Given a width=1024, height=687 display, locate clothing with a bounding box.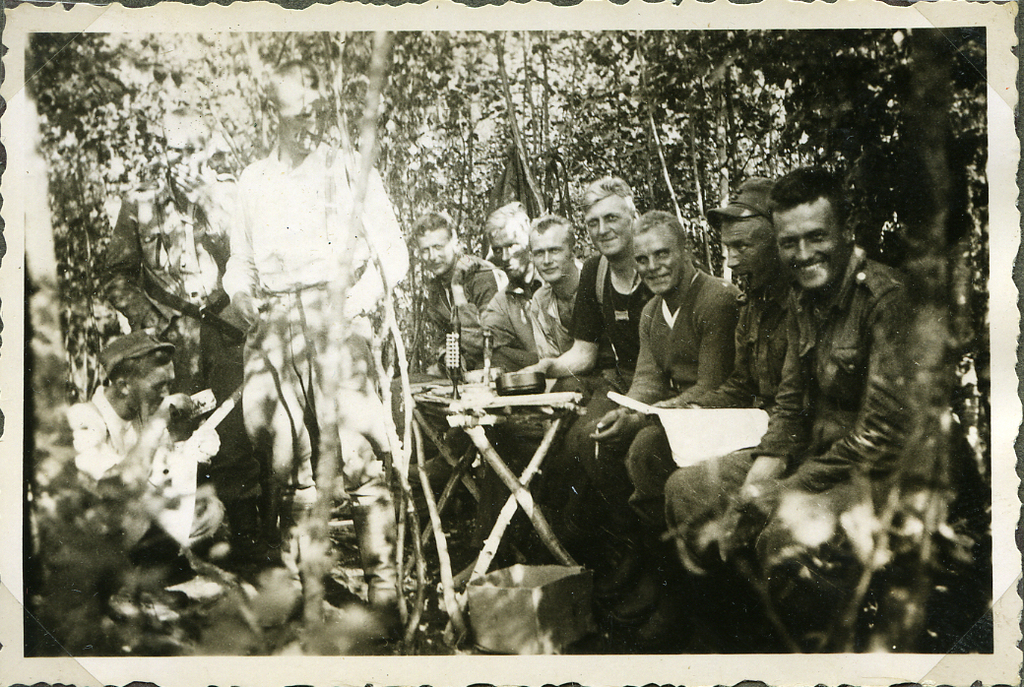
Located: [393, 251, 503, 386].
